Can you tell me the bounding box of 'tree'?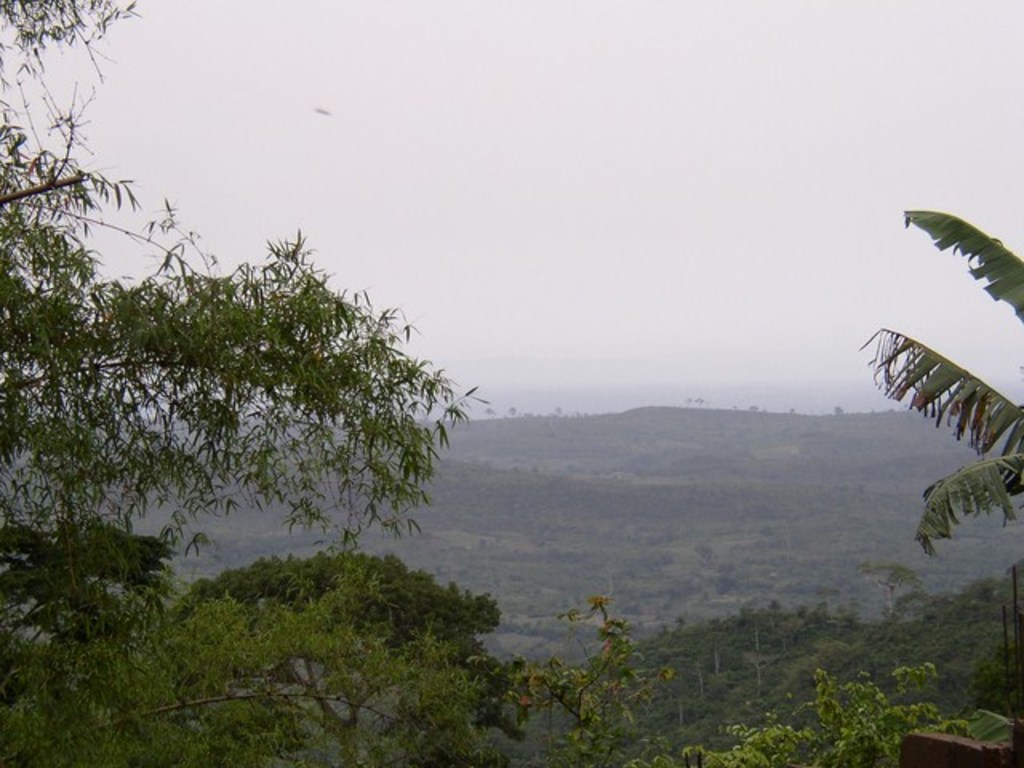
{"x1": 0, "y1": 515, "x2": 181, "y2": 698}.
